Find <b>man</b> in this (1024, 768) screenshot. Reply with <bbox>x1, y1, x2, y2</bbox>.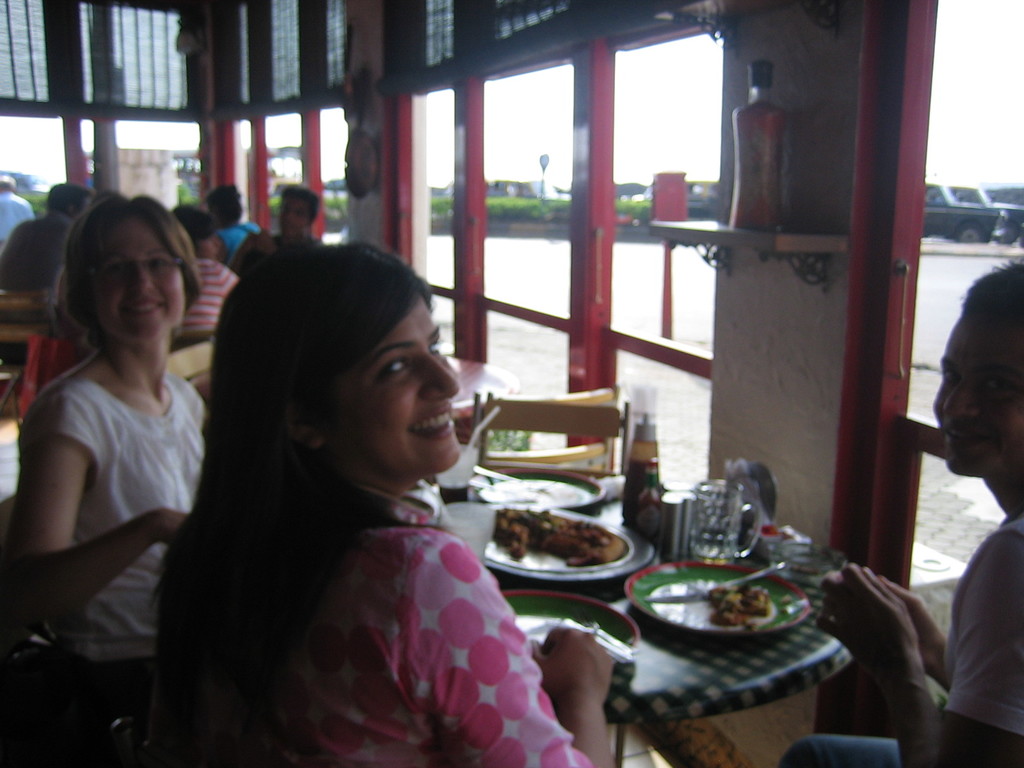
<bbox>778, 255, 1023, 767</bbox>.
